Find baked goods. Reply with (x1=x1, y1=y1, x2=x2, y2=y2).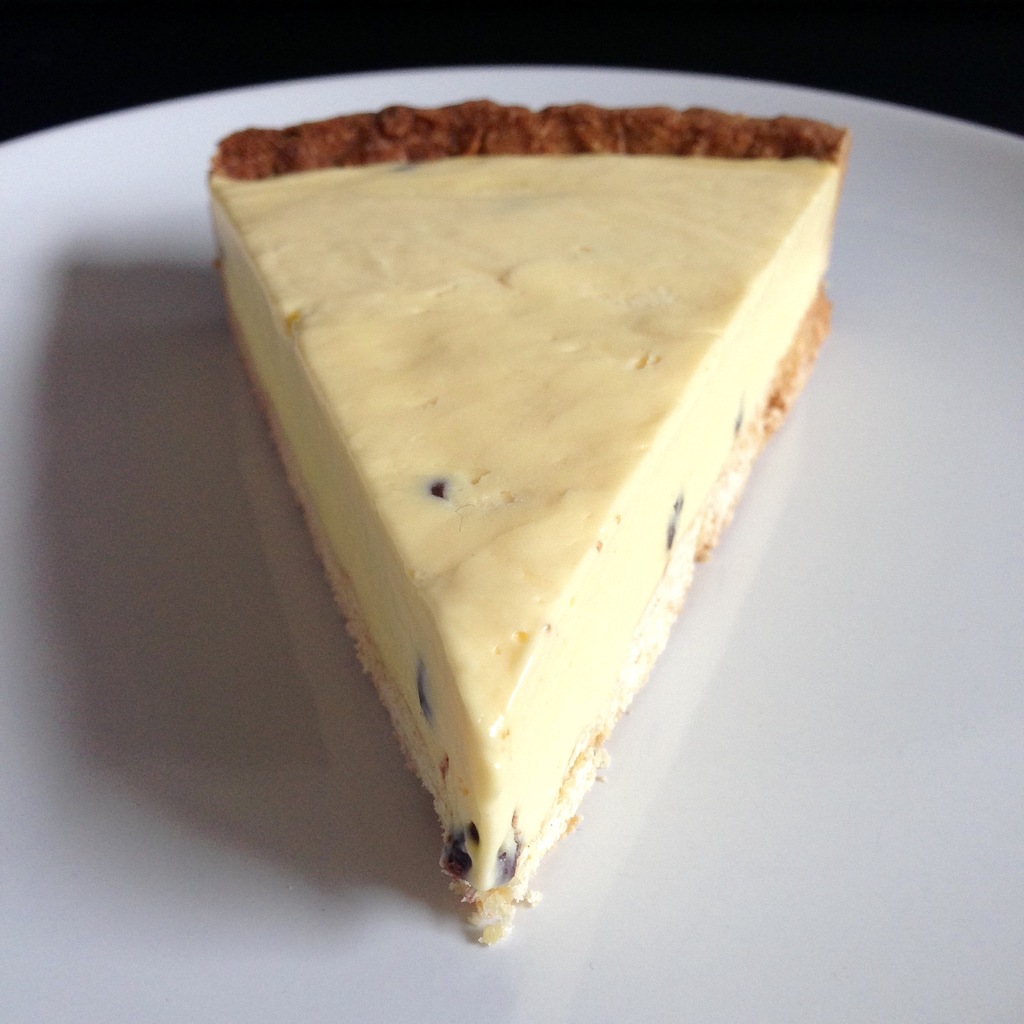
(x1=225, y1=76, x2=866, y2=991).
